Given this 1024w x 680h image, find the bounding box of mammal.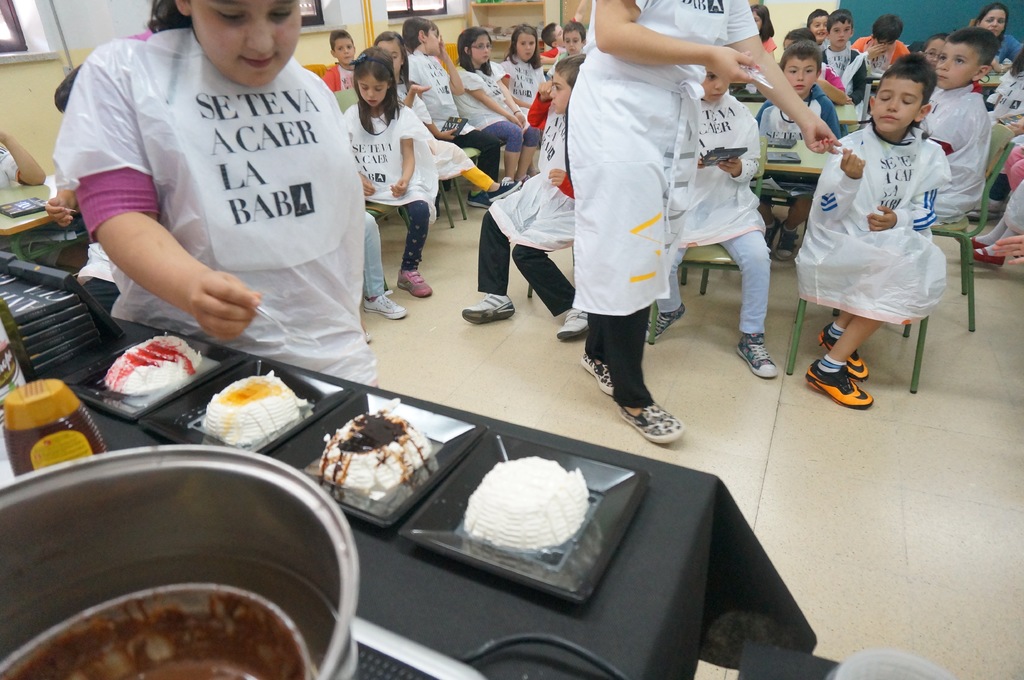
region(785, 40, 997, 413).
